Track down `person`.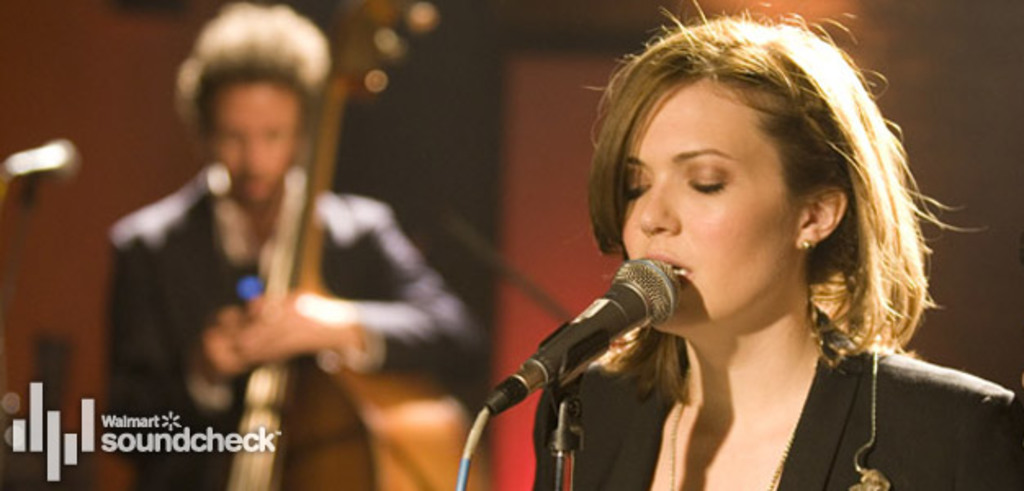
Tracked to (x1=501, y1=16, x2=1022, y2=489).
